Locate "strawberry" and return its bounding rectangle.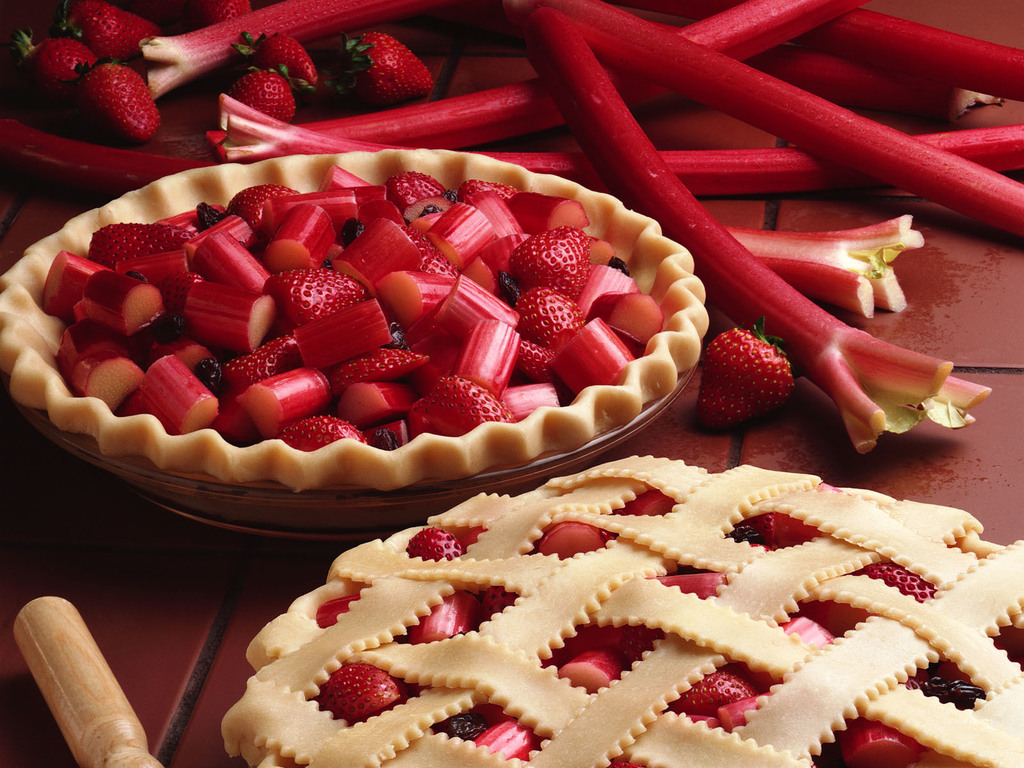
[67,3,159,68].
